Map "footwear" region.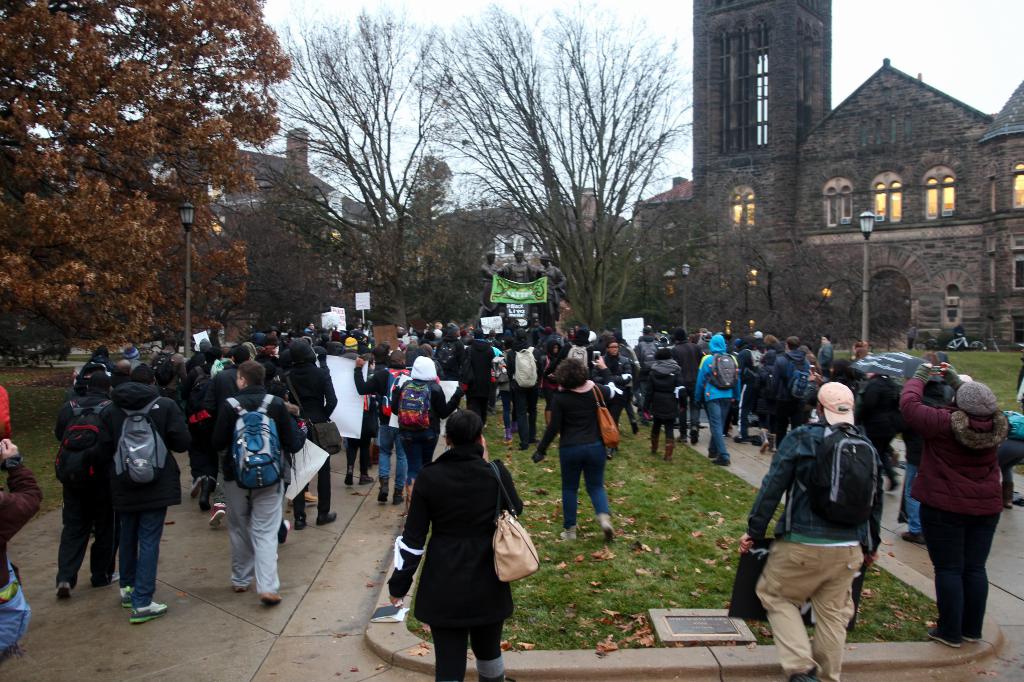
Mapped to 661:439:675:463.
